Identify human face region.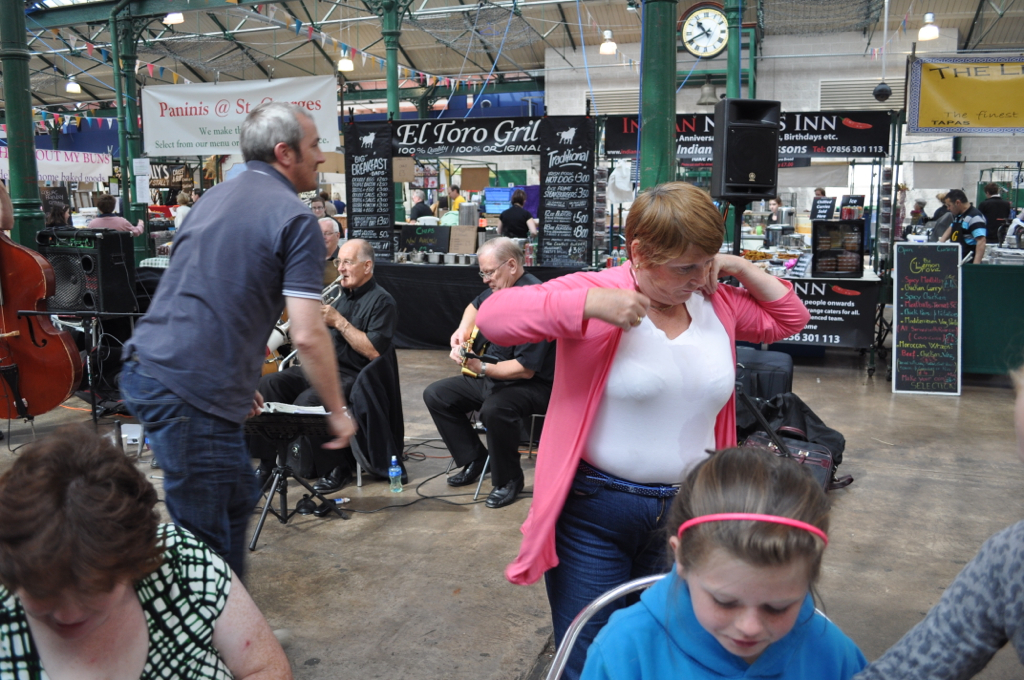
Region: crop(318, 219, 334, 249).
